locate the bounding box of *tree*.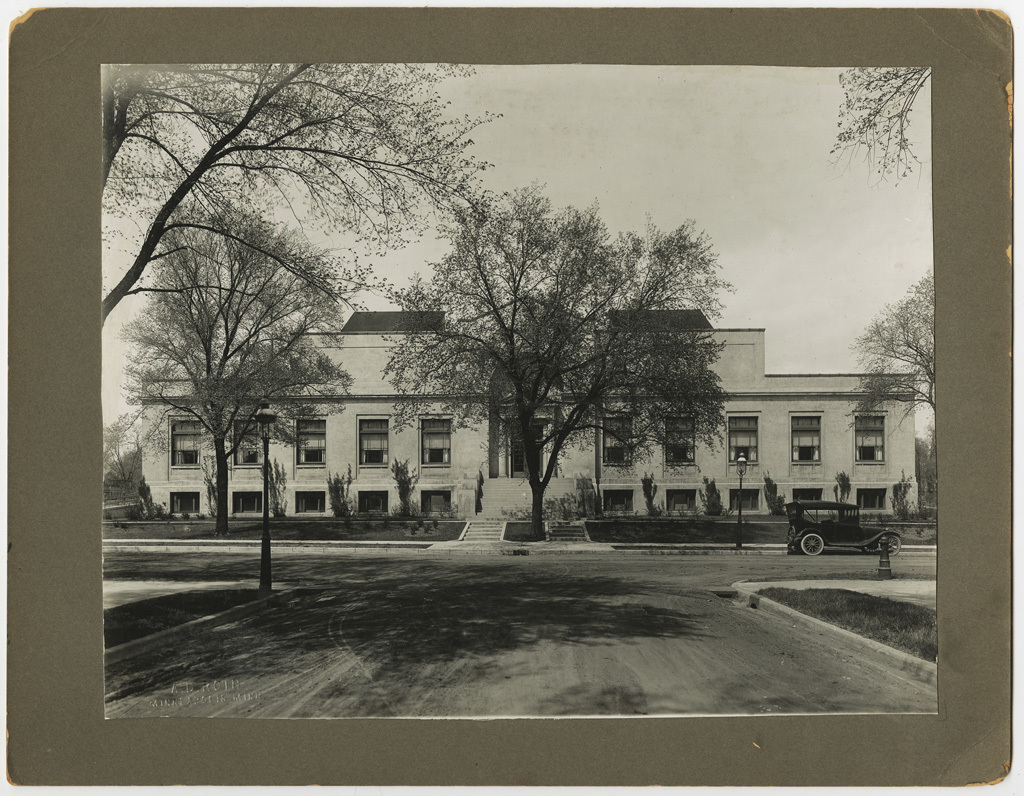
Bounding box: box=[832, 468, 852, 504].
